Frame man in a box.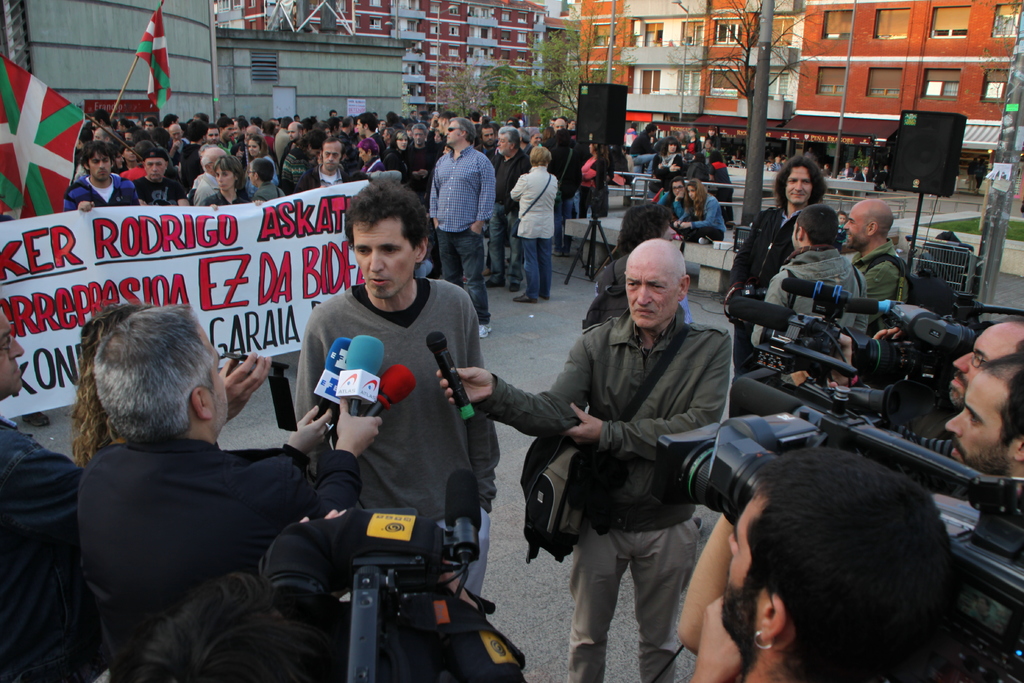
<region>518, 216, 756, 682</region>.
